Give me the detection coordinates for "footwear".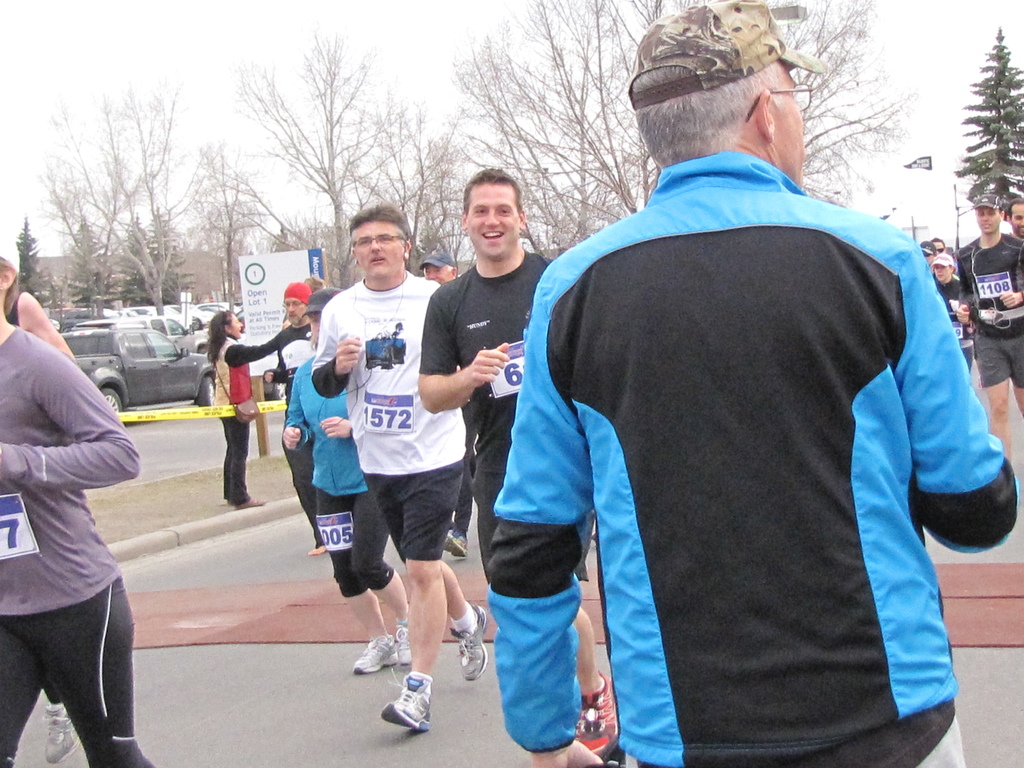
bbox=(580, 664, 622, 750).
